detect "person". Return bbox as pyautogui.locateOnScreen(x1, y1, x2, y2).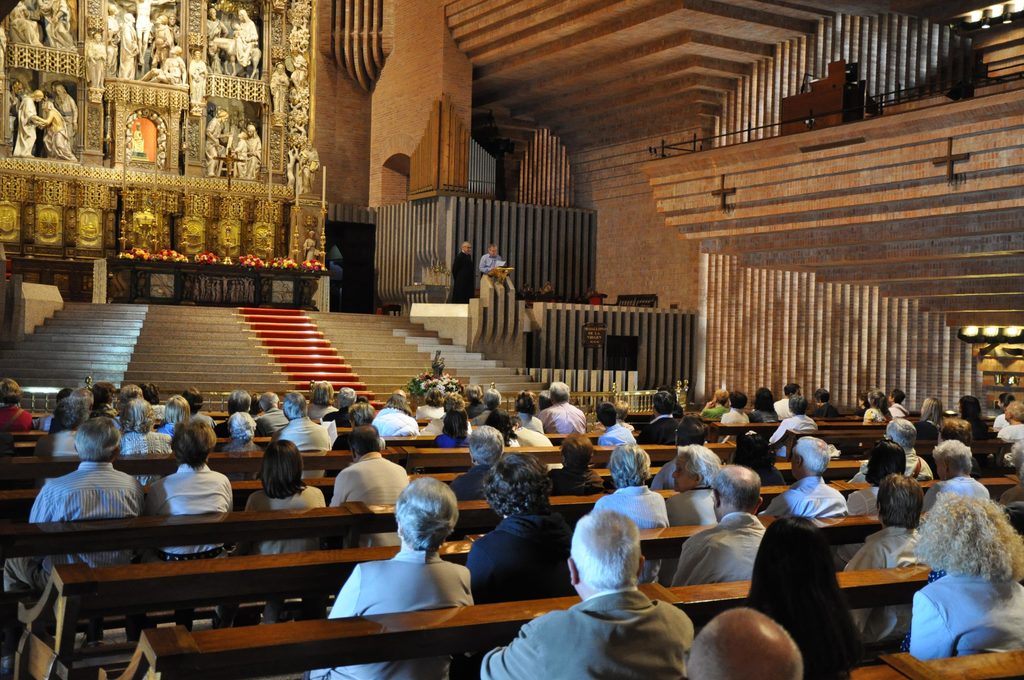
pyautogui.locateOnScreen(56, 81, 79, 148).
